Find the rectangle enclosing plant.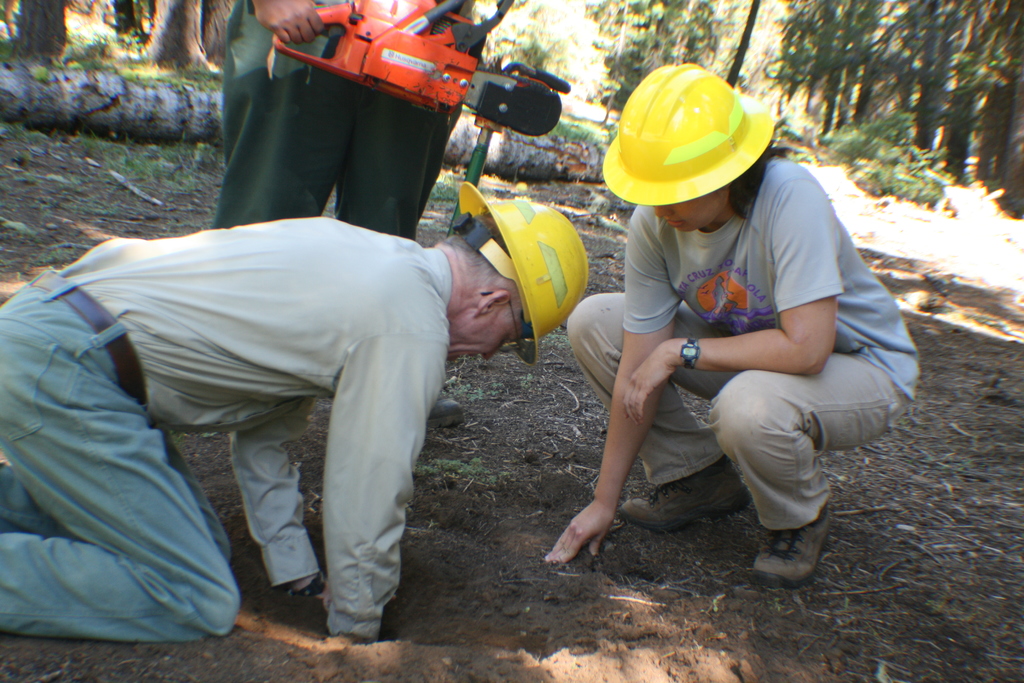
893:413:909:425.
